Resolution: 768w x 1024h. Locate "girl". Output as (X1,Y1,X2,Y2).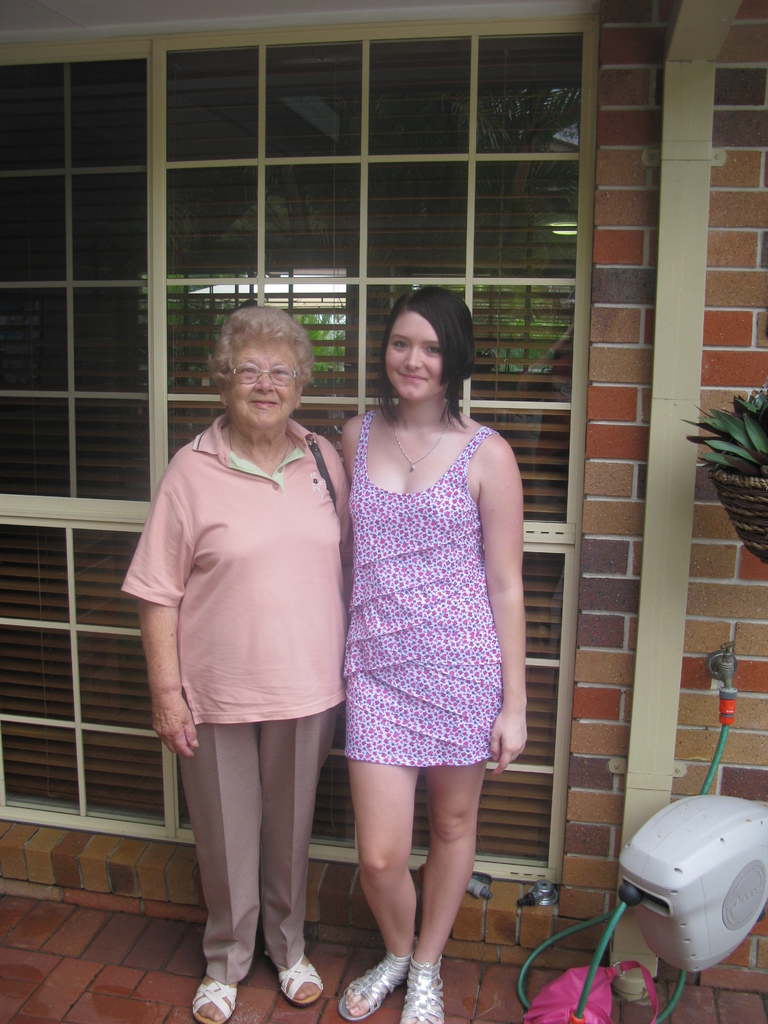
(335,286,529,1023).
